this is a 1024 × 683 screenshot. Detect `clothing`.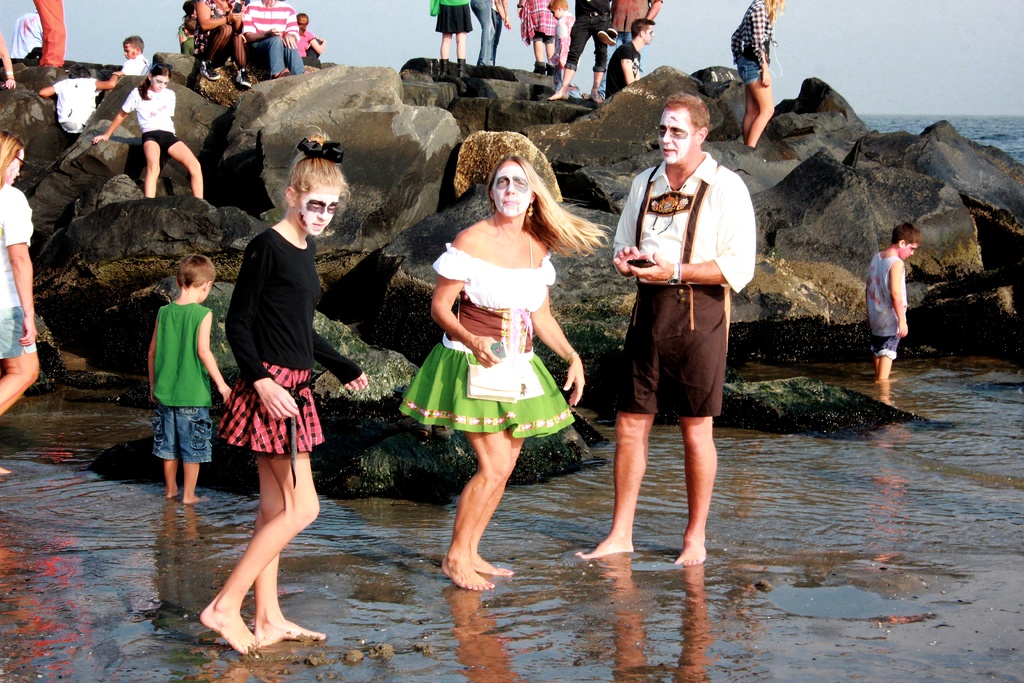
{"left": 40, "top": 73, "right": 97, "bottom": 133}.
